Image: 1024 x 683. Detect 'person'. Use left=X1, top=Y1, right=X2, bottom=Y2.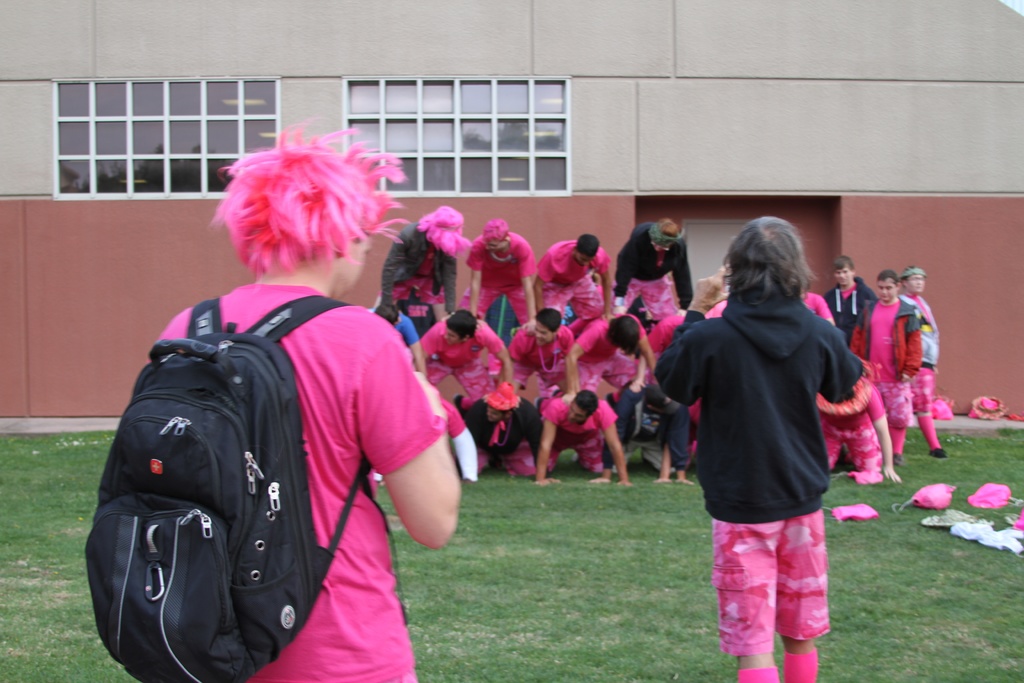
left=136, top=126, right=464, bottom=682.
